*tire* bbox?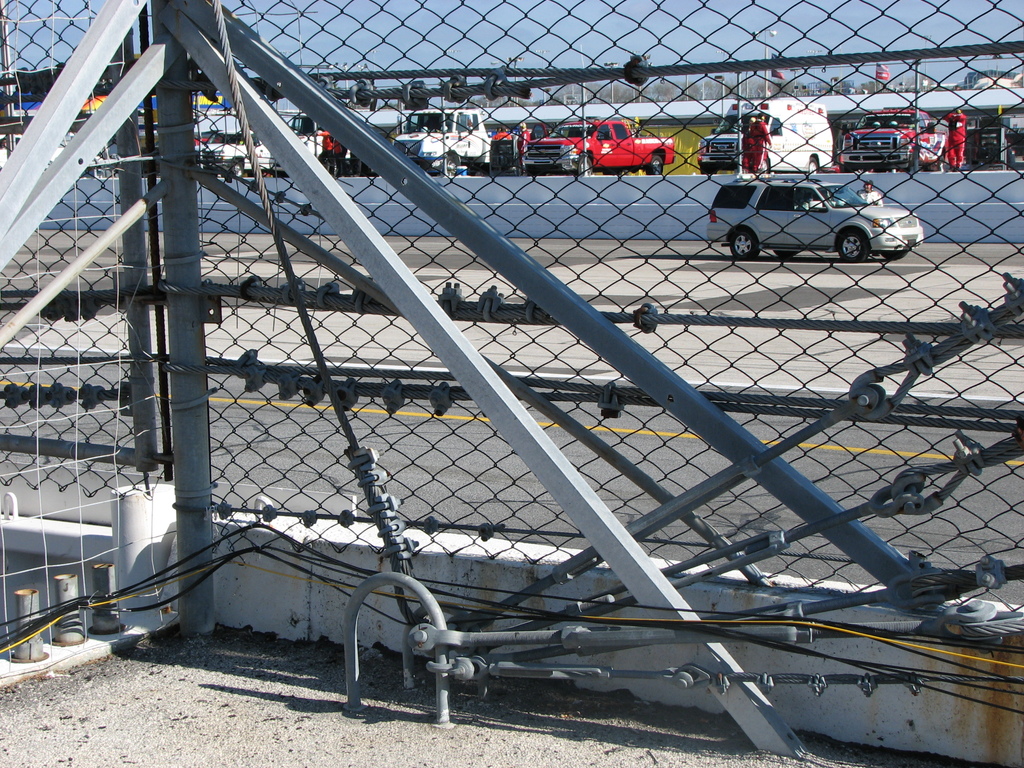
<box>730,228,760,259</box>
